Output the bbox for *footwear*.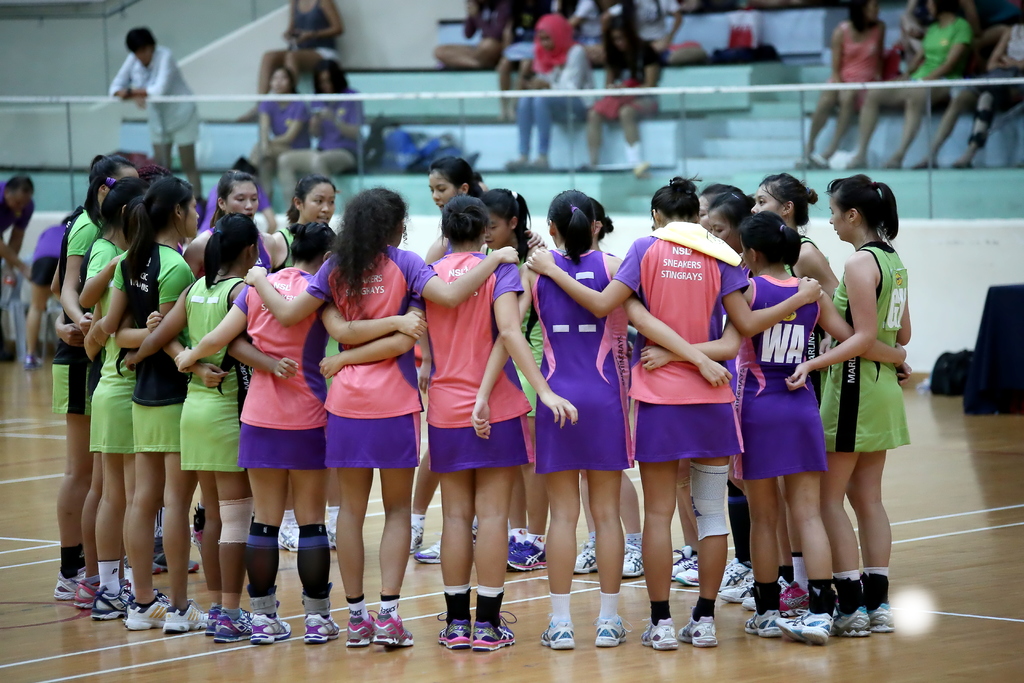
select_region(204, 612, 226, 634).
